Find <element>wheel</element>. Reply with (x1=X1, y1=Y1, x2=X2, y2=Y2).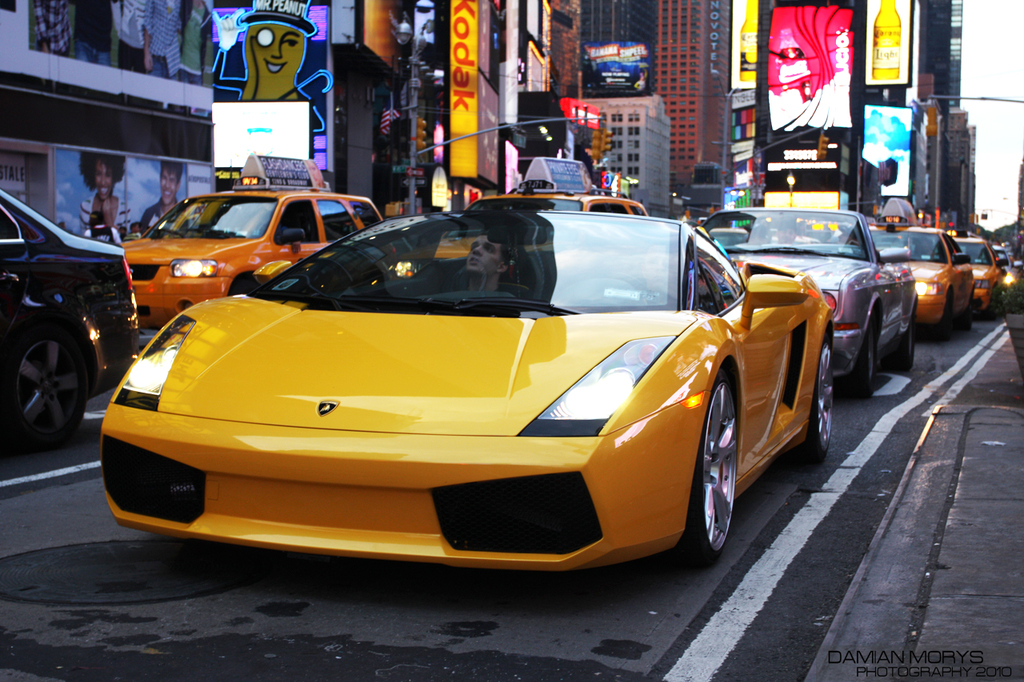
(x1=932, y1=301, x2=950, y2=341).
